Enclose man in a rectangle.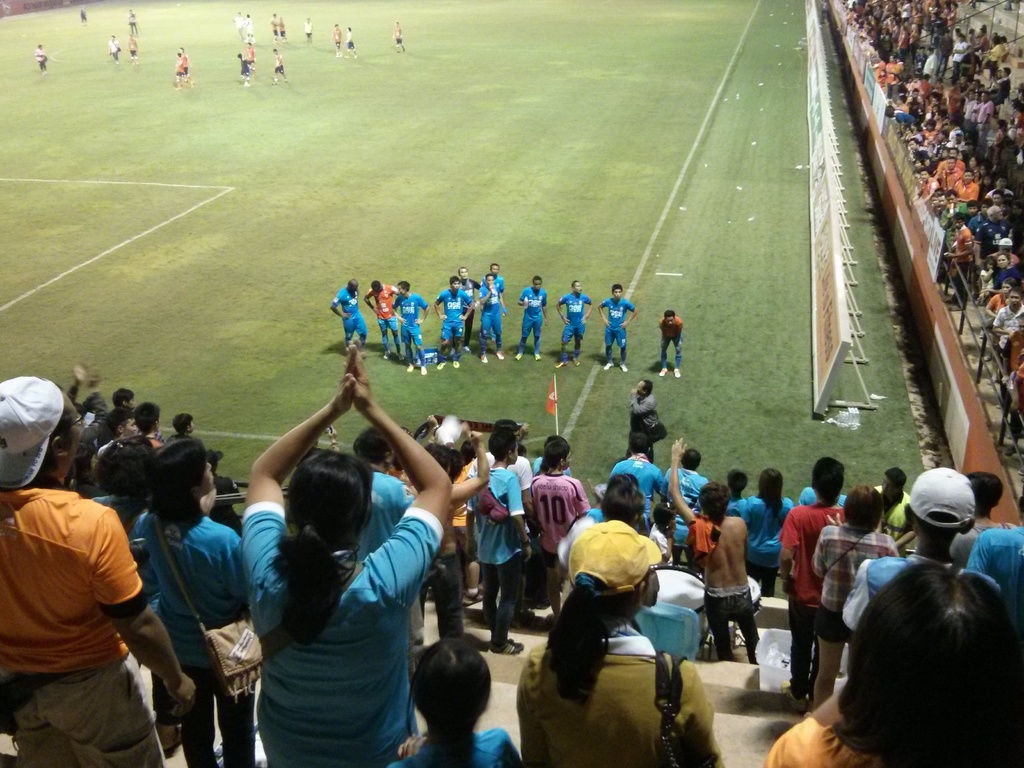
pyautogui.locateOnScreen(973, 92, 993, 153).
